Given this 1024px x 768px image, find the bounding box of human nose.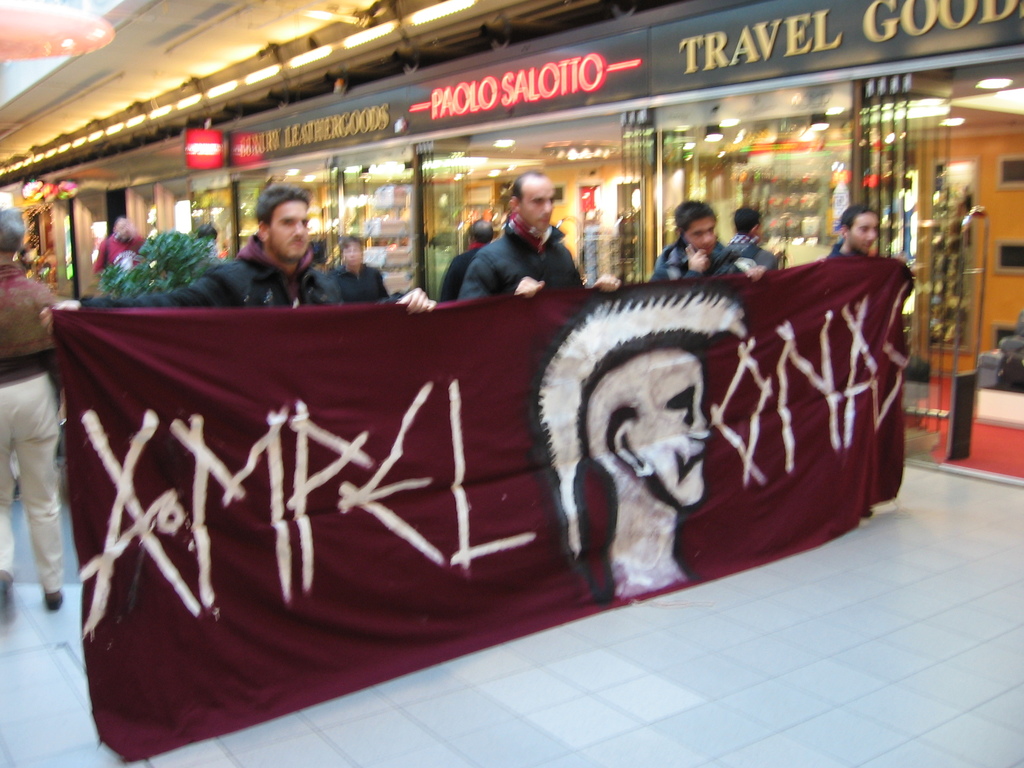
select_region(541, 200, 554, 216).
